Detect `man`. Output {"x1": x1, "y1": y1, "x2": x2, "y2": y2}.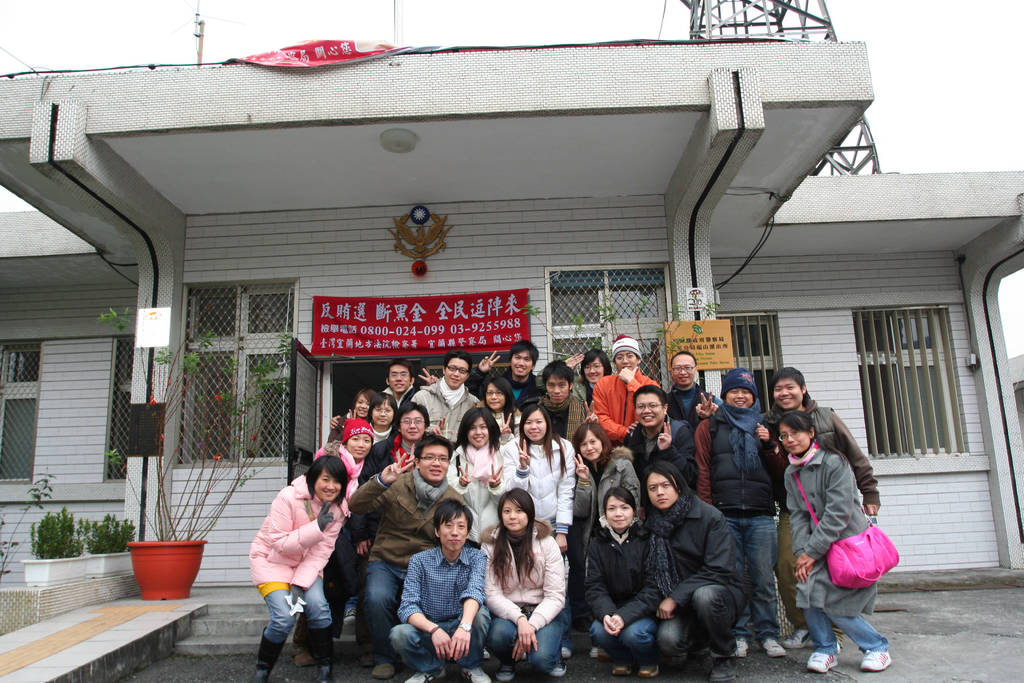
{"x1": 621, "y1": 384, "x2": 698, "y2": 484}.
